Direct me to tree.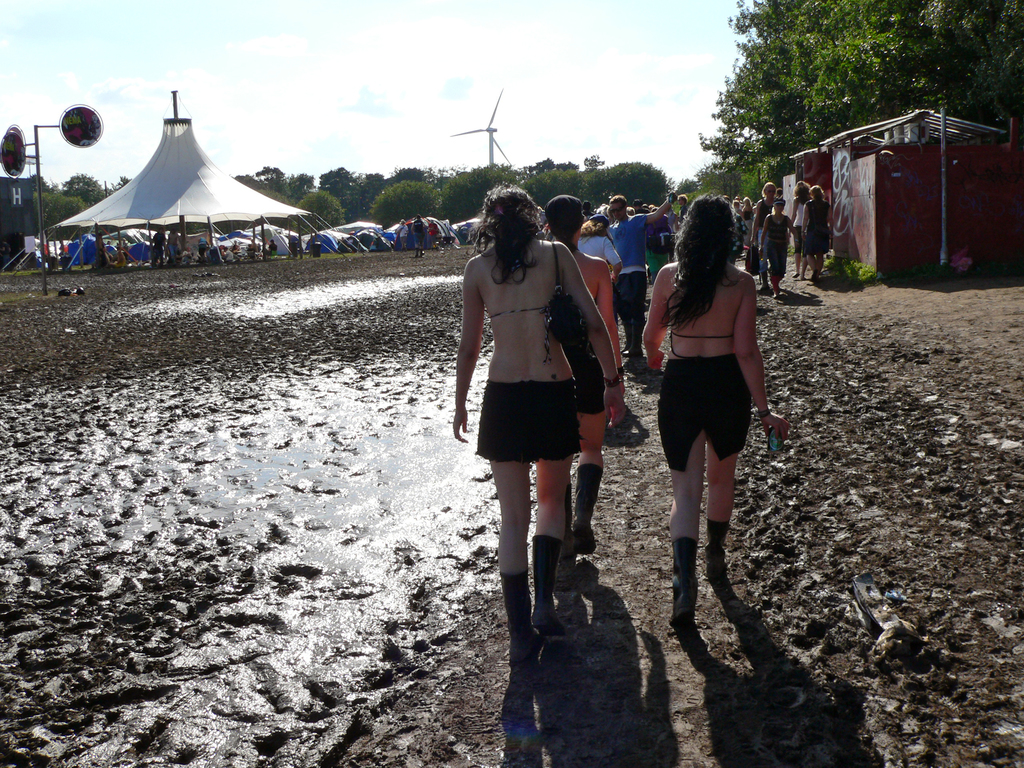
Direction: [392,161,437,182].
